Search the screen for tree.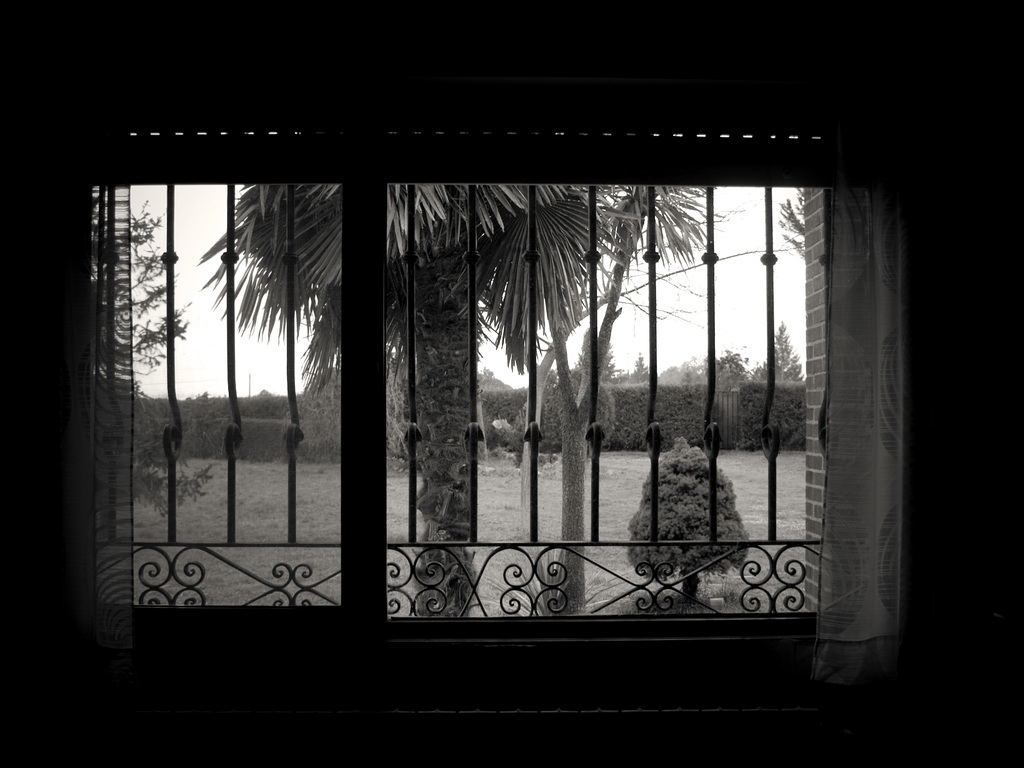
Found at (x1=91, y1=202, x2=179, y2=533).
